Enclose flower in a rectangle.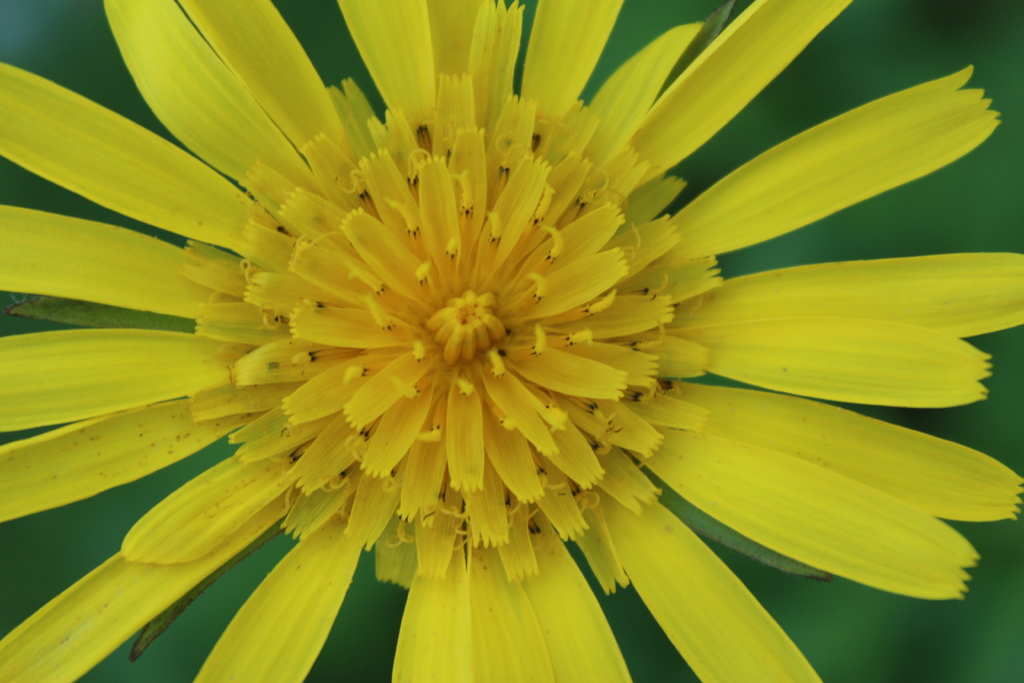
box=[29, 0, 1002, 682].
